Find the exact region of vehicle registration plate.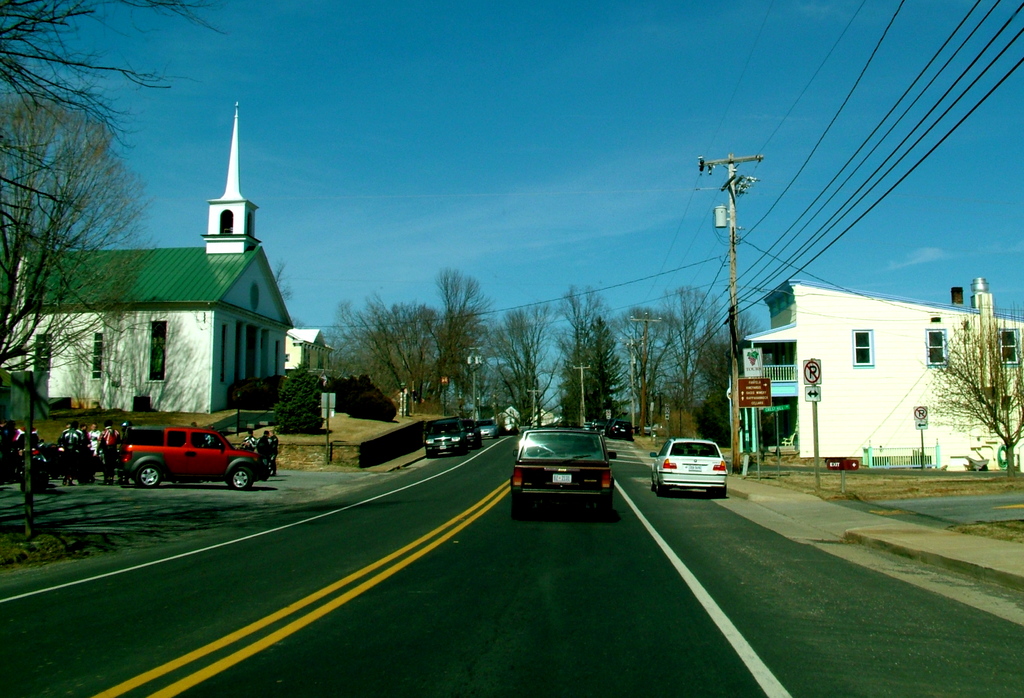
Exact region: crop(552, 473, 571, 483).
